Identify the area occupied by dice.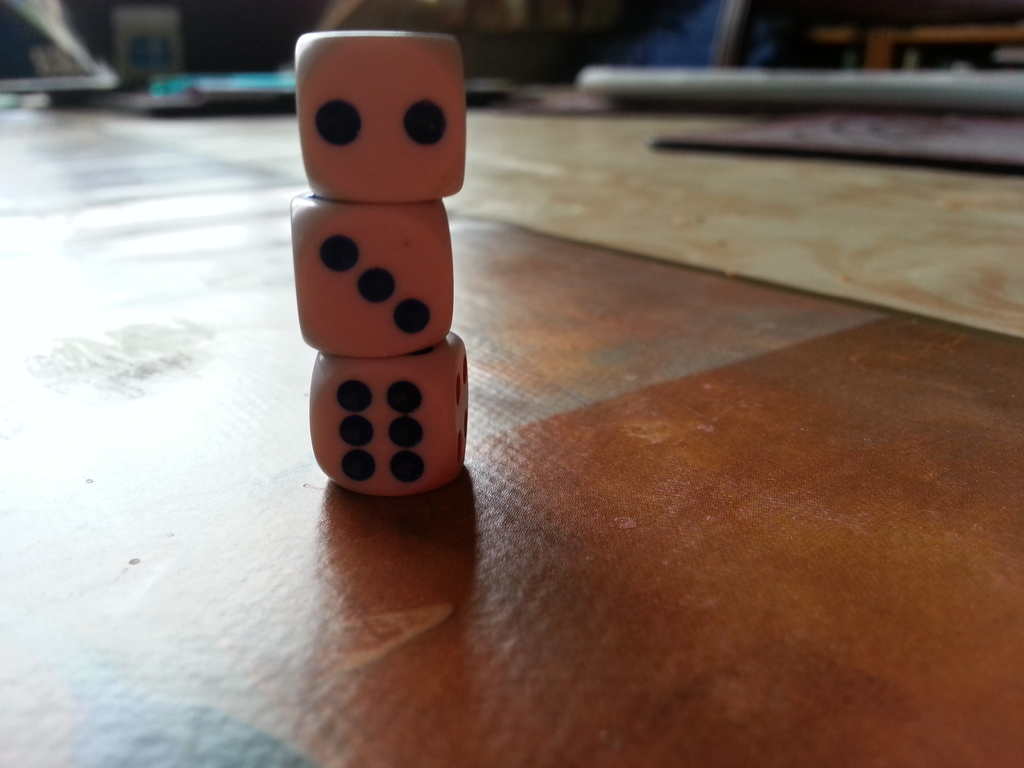
Area: (307, 326, 473, 502).
